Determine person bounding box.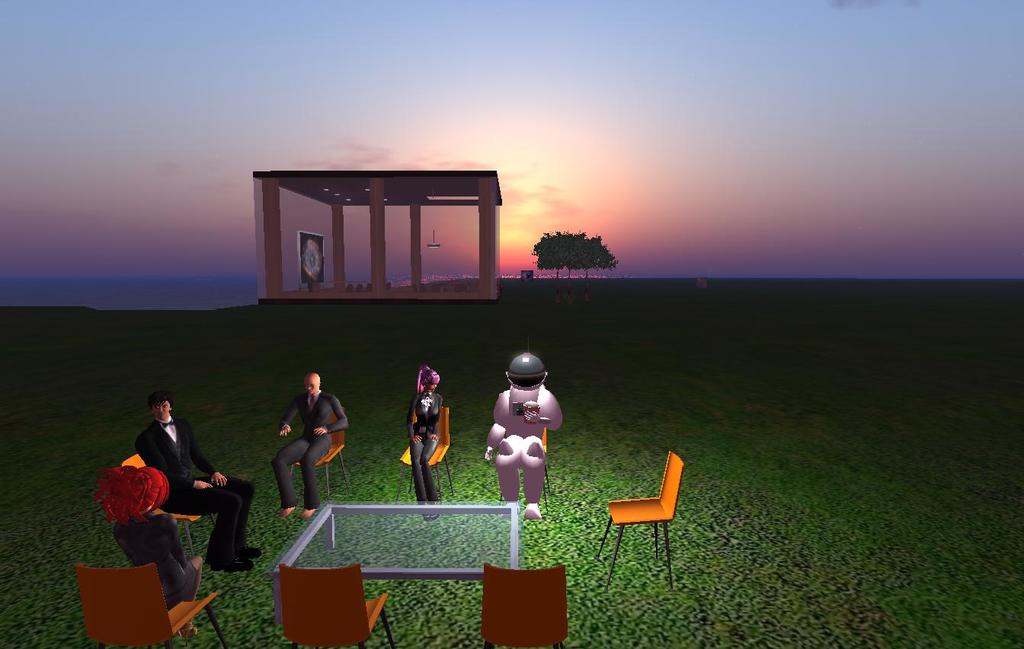
Determined: rect(265, 366, 336, 520).
